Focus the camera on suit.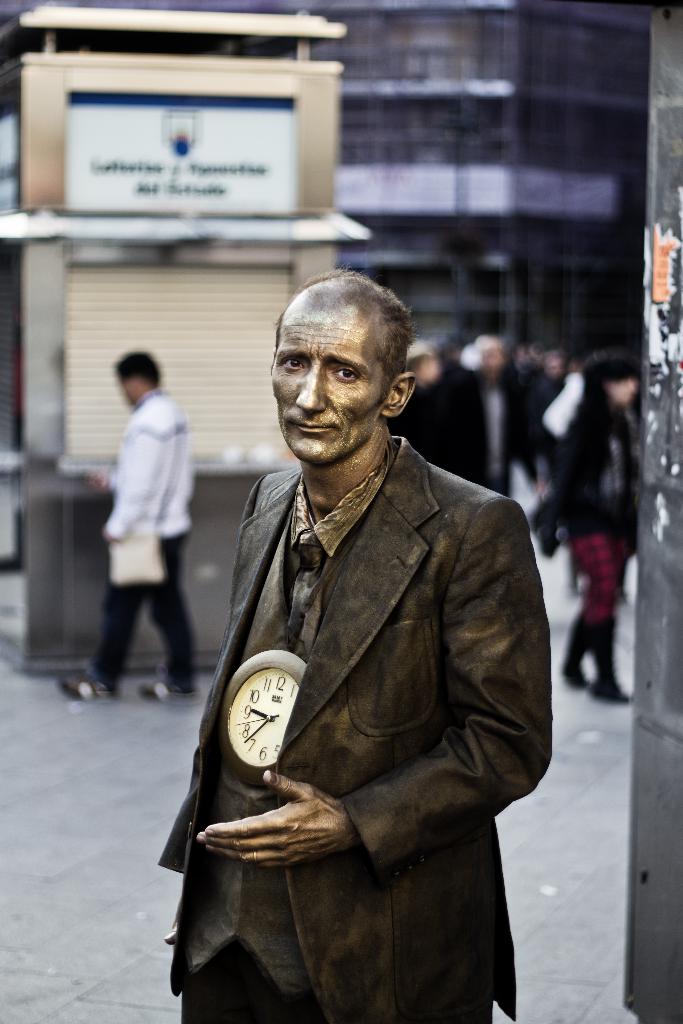
Focus region: BBox(155, 386, 560, 1002).
